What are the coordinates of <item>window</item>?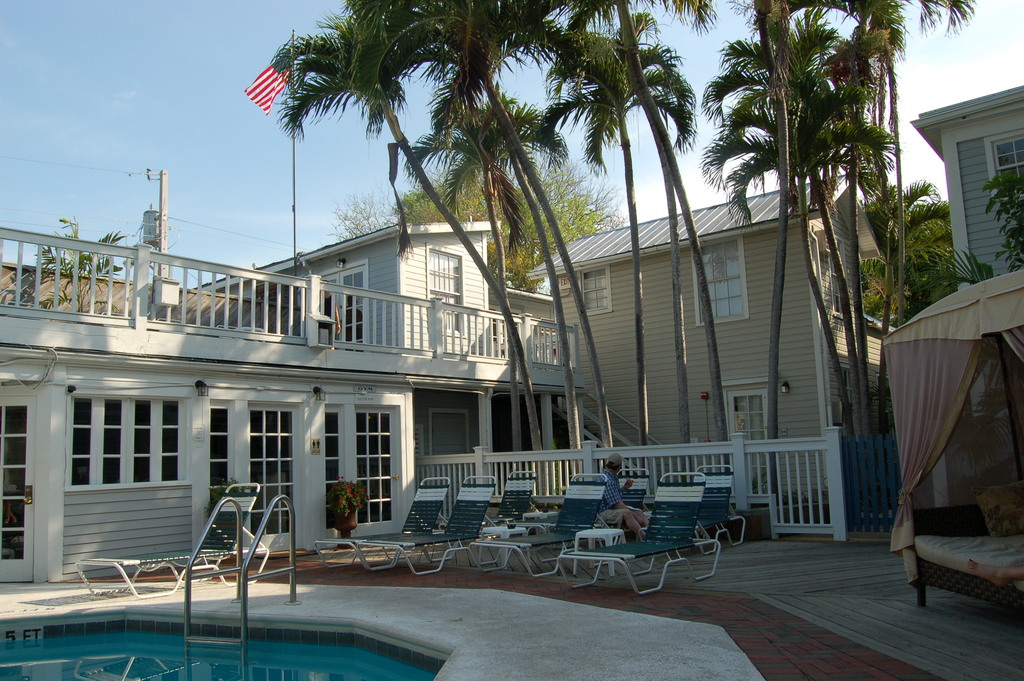
locate(725, 377, 766, 496).
